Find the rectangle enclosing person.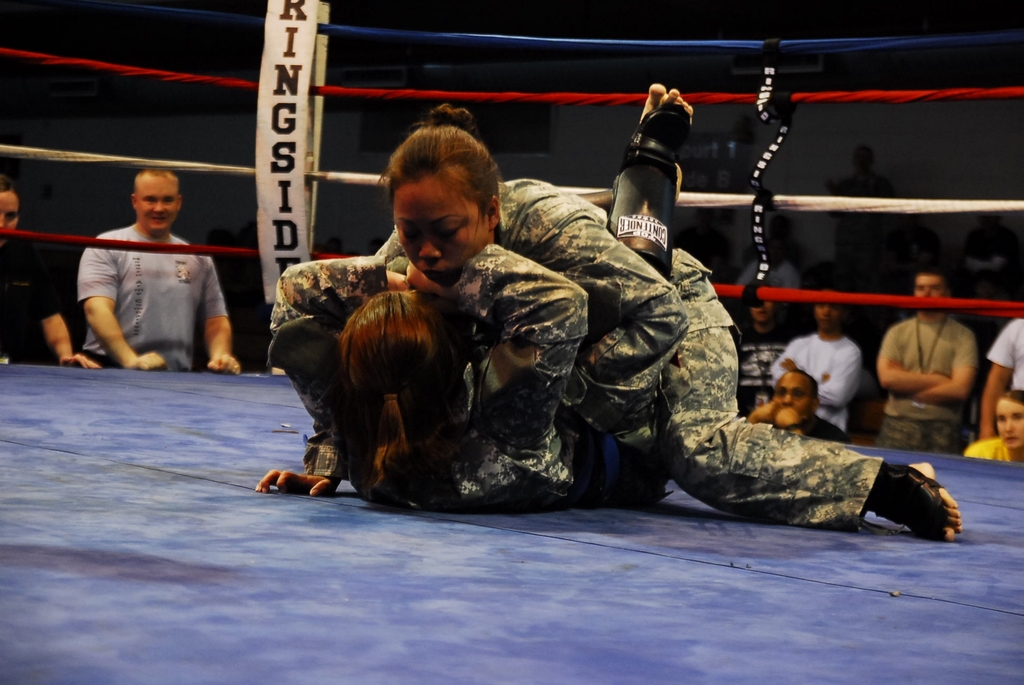
[left=248, top=98, right=969, bottom=544].
